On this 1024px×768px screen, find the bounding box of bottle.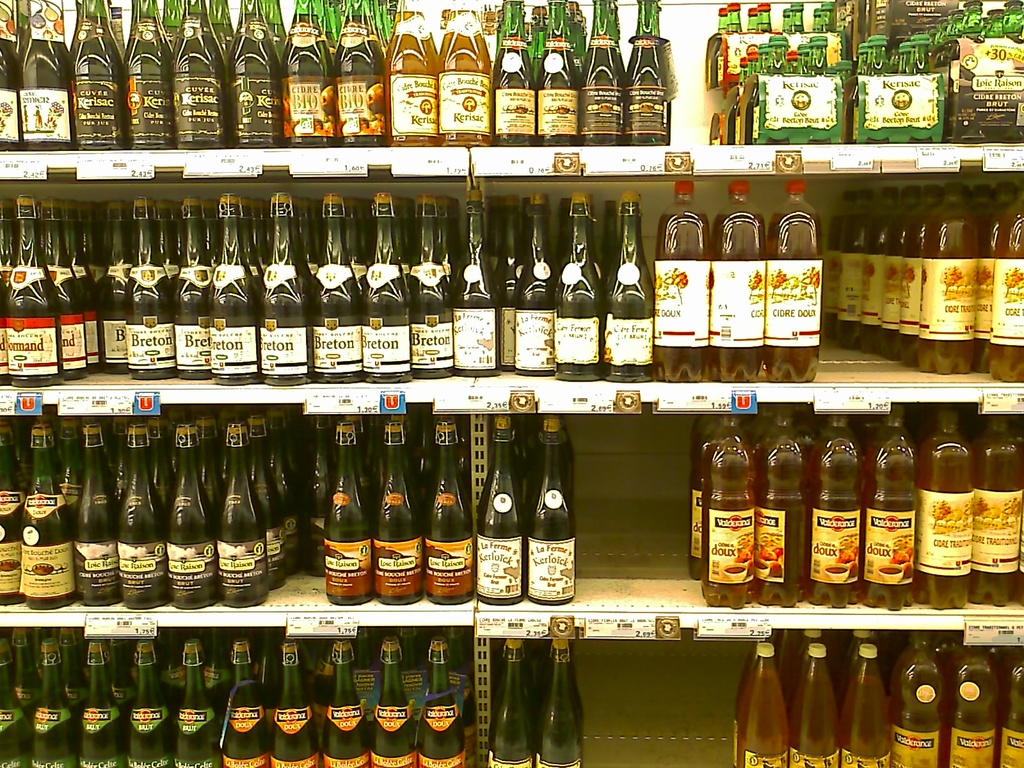
Bounding box: left=0, top=196, right=23, bottom=380.
